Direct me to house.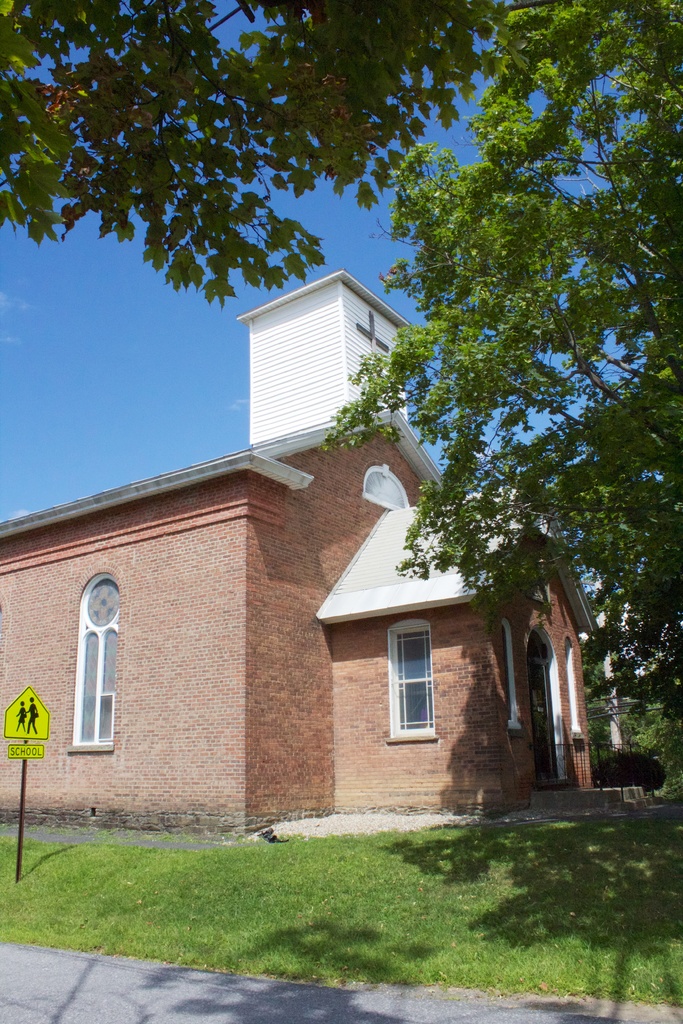
Direction: pyautogui.locateOnScreen(0, 268, 645, 810).
